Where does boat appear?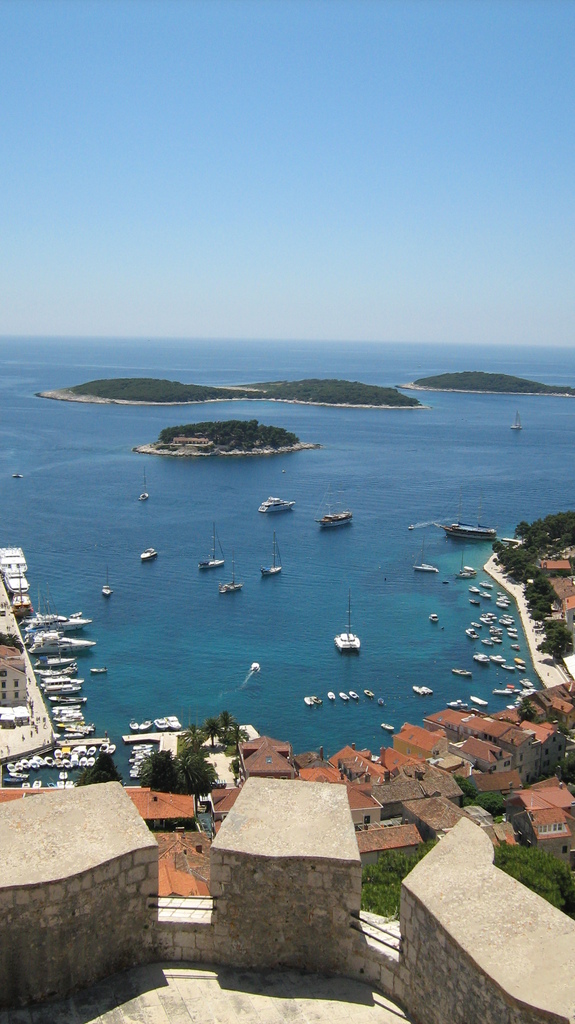
Appears at bbox=[453, 667, 471, 678].
